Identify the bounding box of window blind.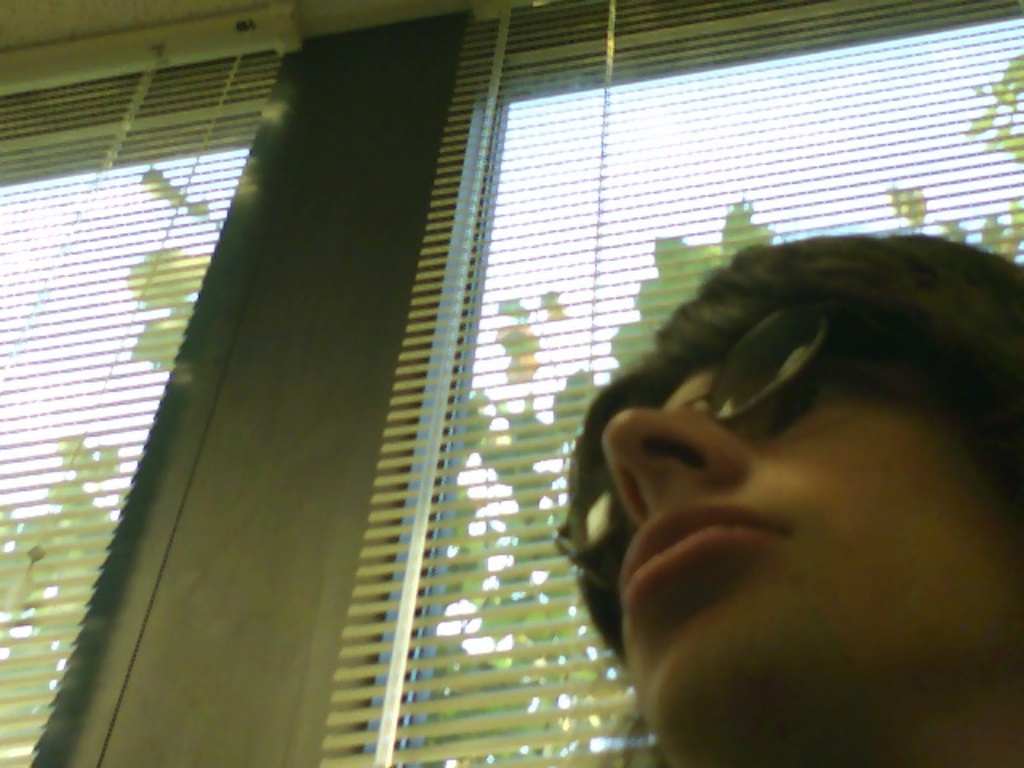
[left=0, top=0, right=312, bottom=766].
